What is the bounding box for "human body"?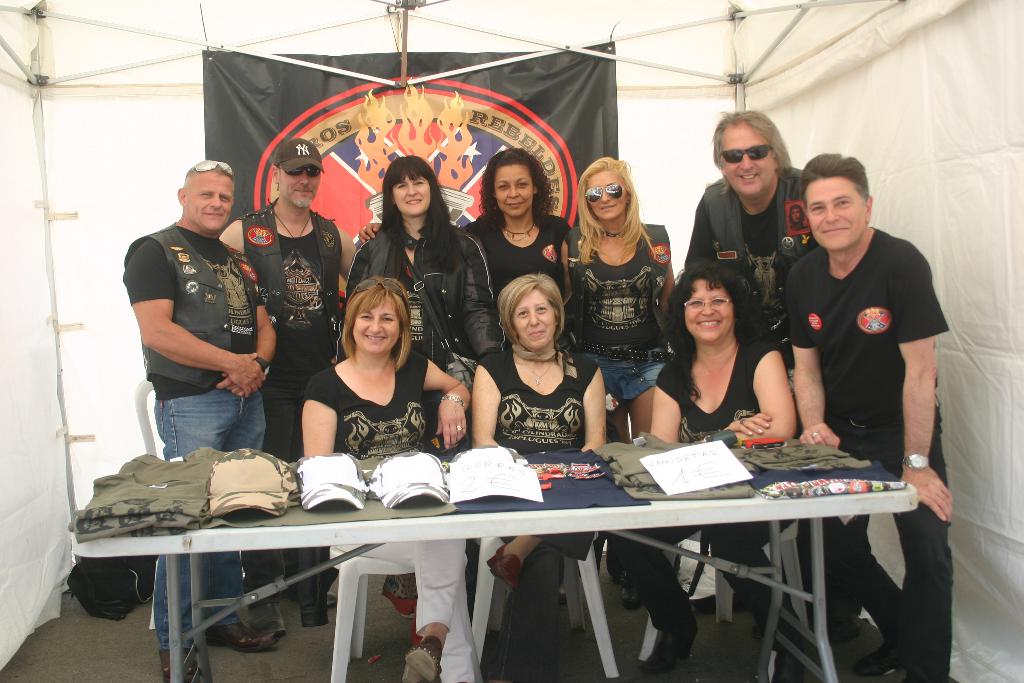
box(219, 198, 358, 605).
